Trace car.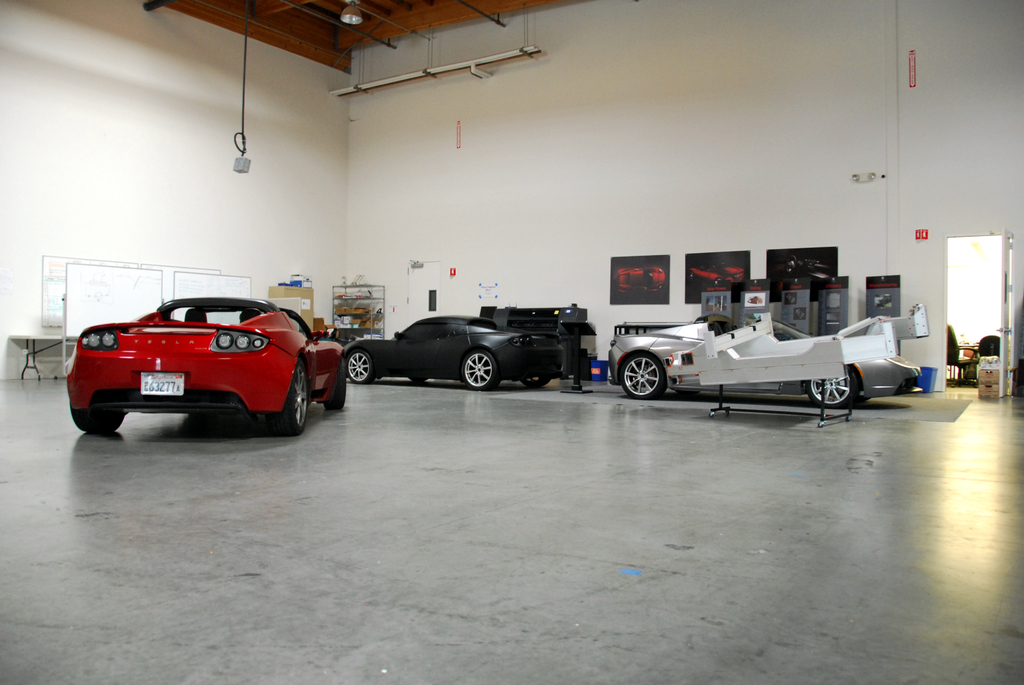
Traced to Rect(65, 292, 355, 450).
